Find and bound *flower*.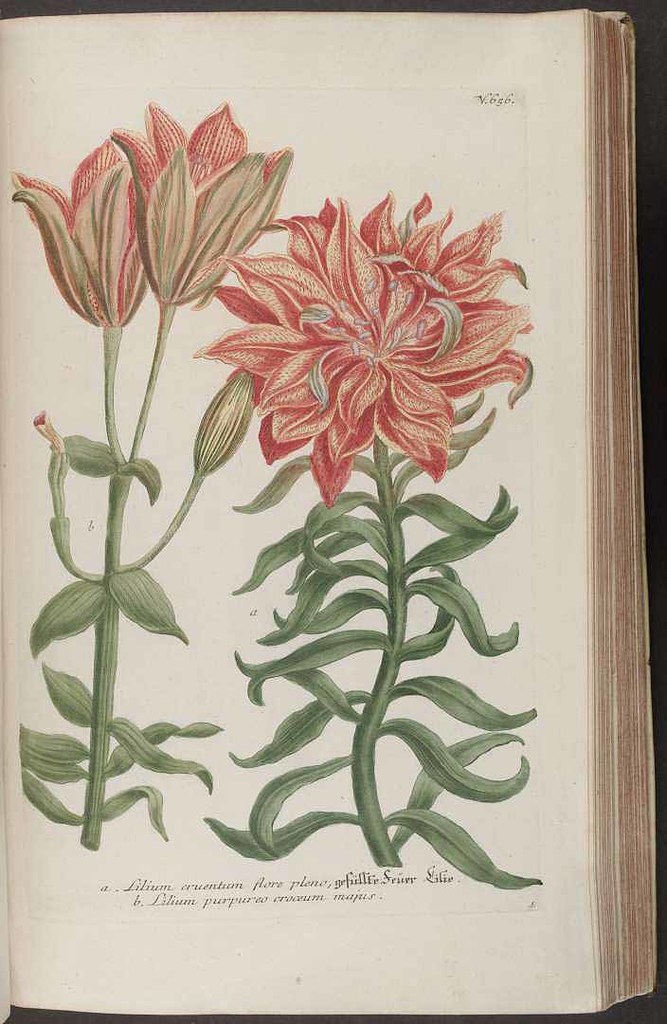
Bound: (4, 130, 151, 330).
